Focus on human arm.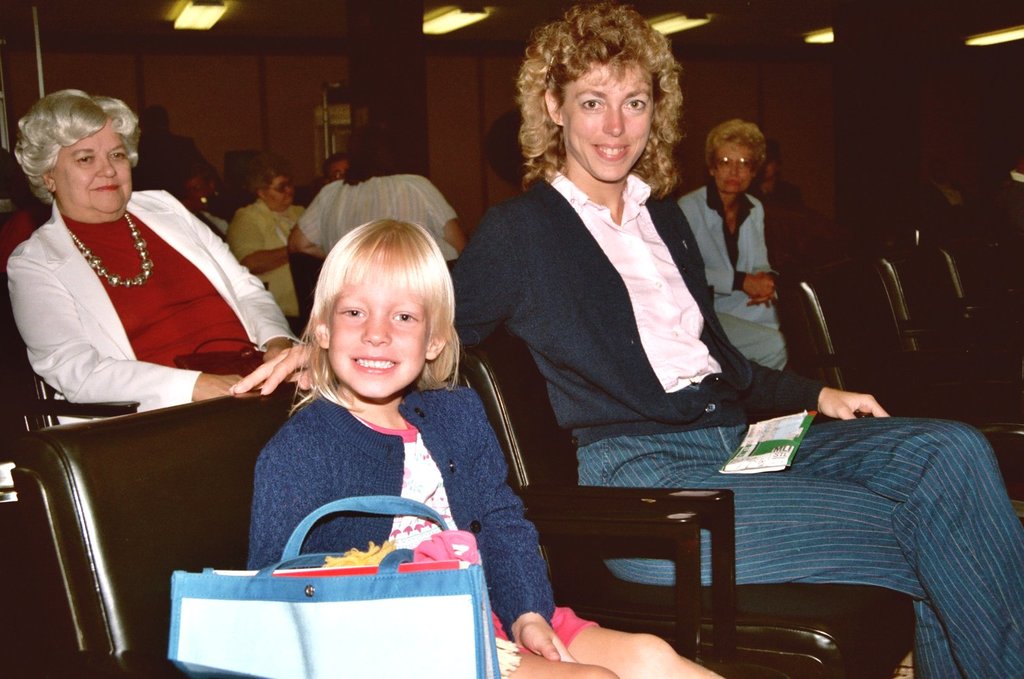
Focused at l=180, t=199, r=305, b=362.
